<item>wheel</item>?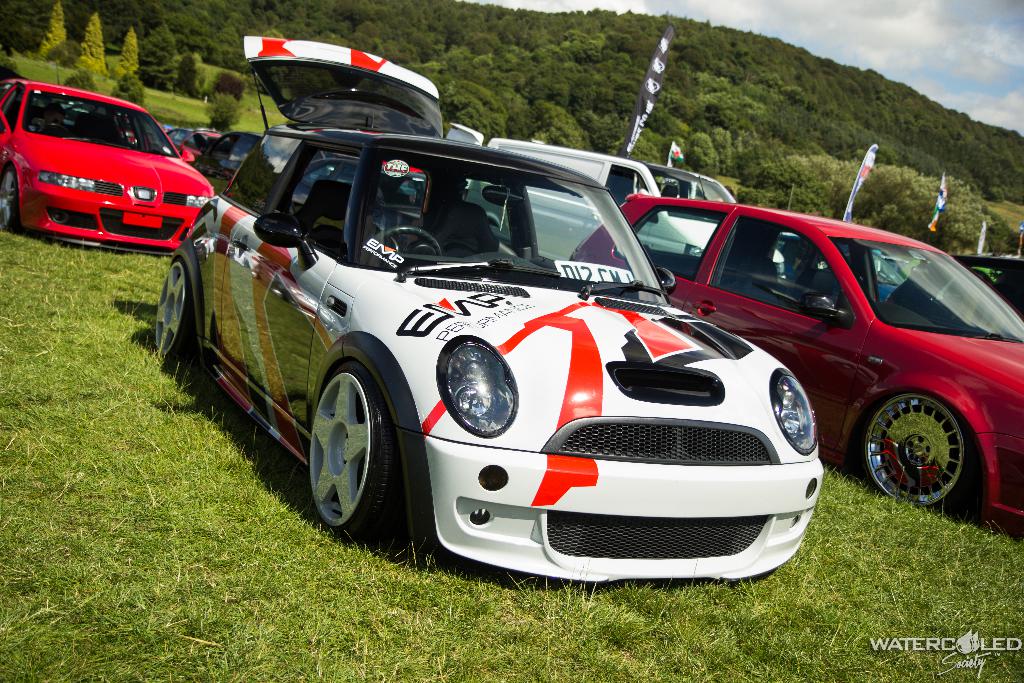
<region>154, 256, 197, 368</region>
